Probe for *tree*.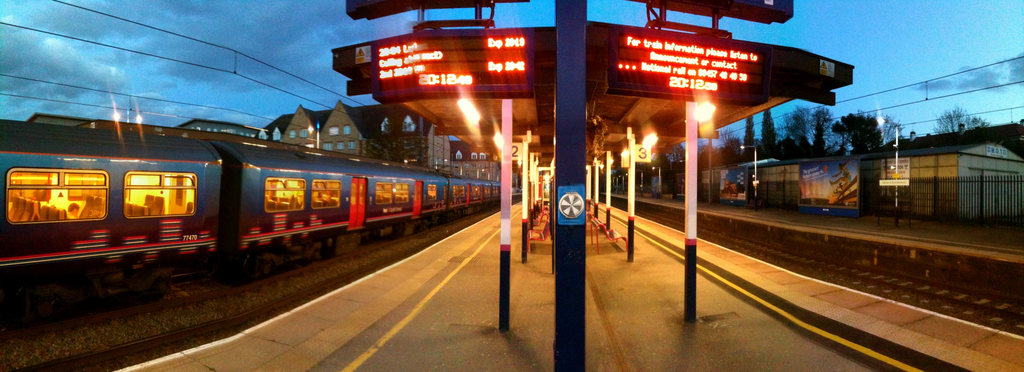
Probe result: locate(772, 96, 826, 156).
